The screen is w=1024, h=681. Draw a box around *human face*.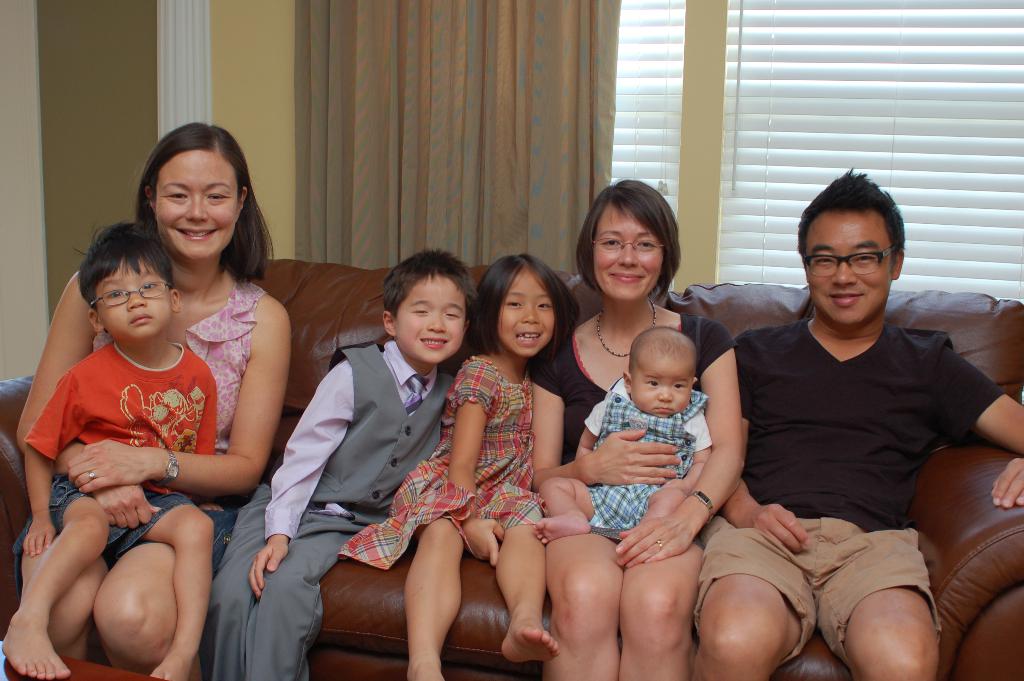
region(636, 354, 686, 415).
